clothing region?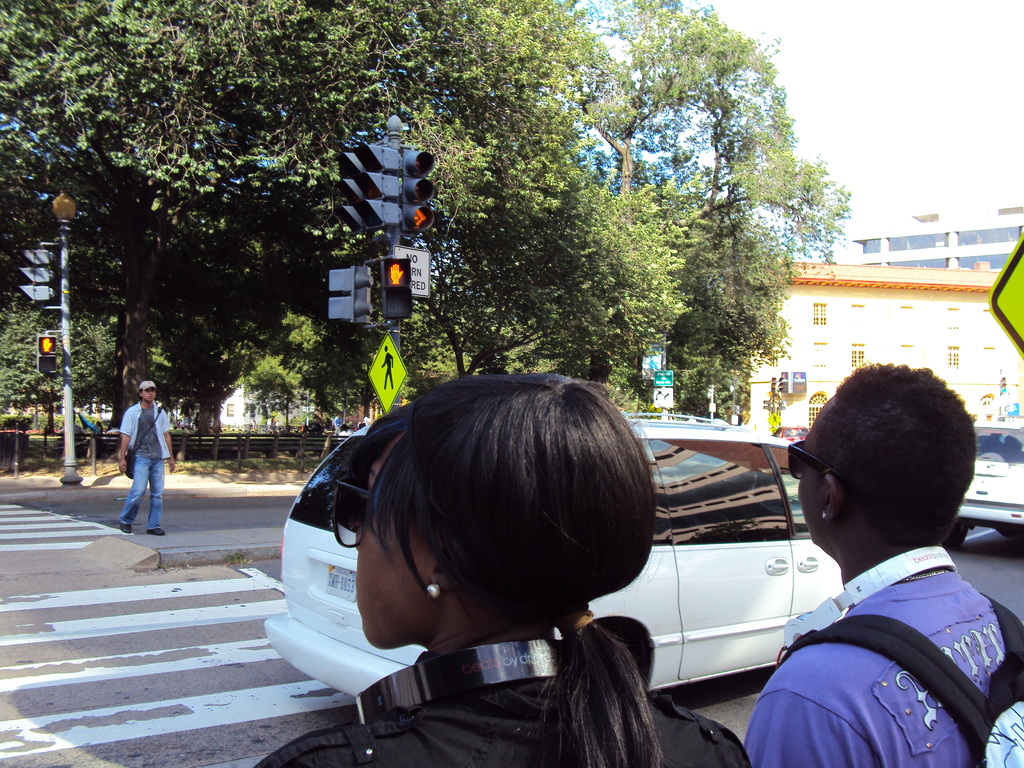
(left=252, top=638, right=751, bottom=767)
